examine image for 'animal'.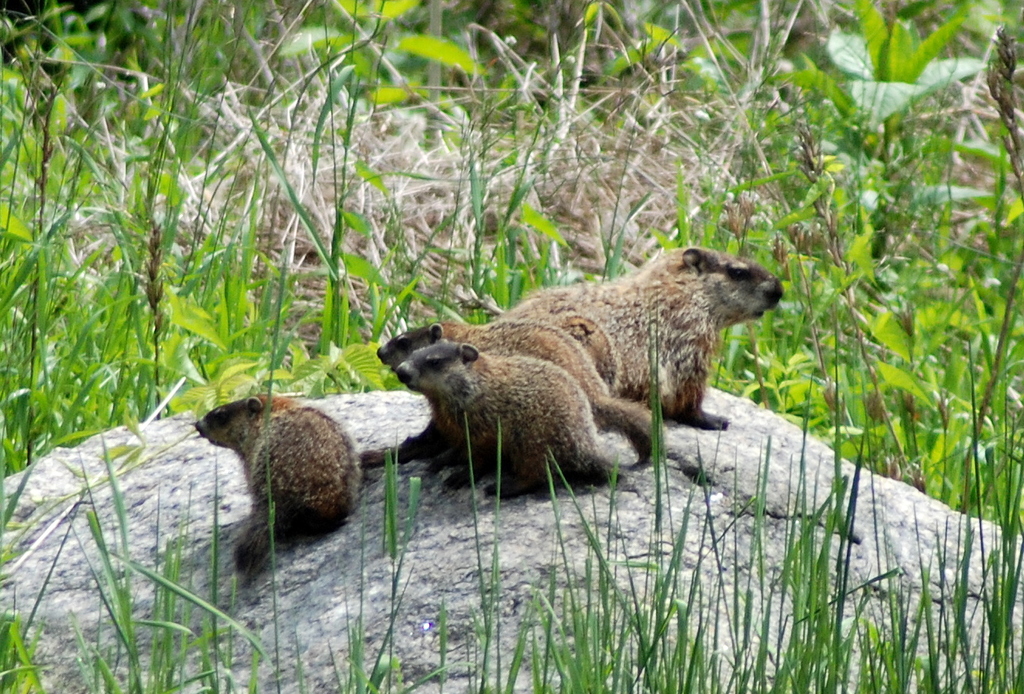
Examination result: pyautogui.locateOnScreen(375, 314, 672, 462).
